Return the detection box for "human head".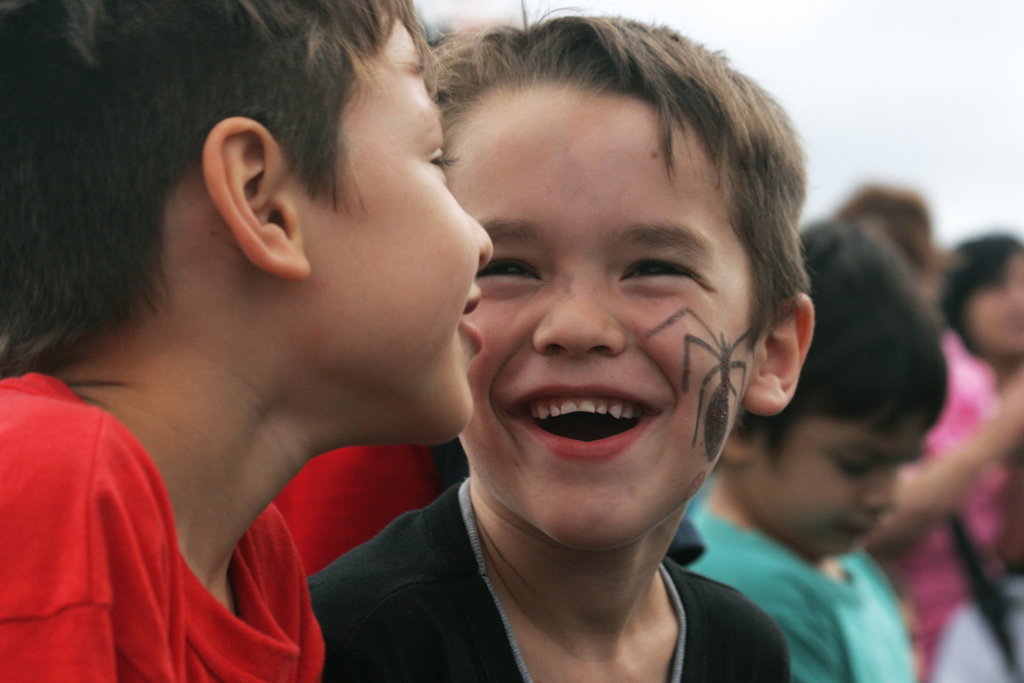
442 22 798 492.
